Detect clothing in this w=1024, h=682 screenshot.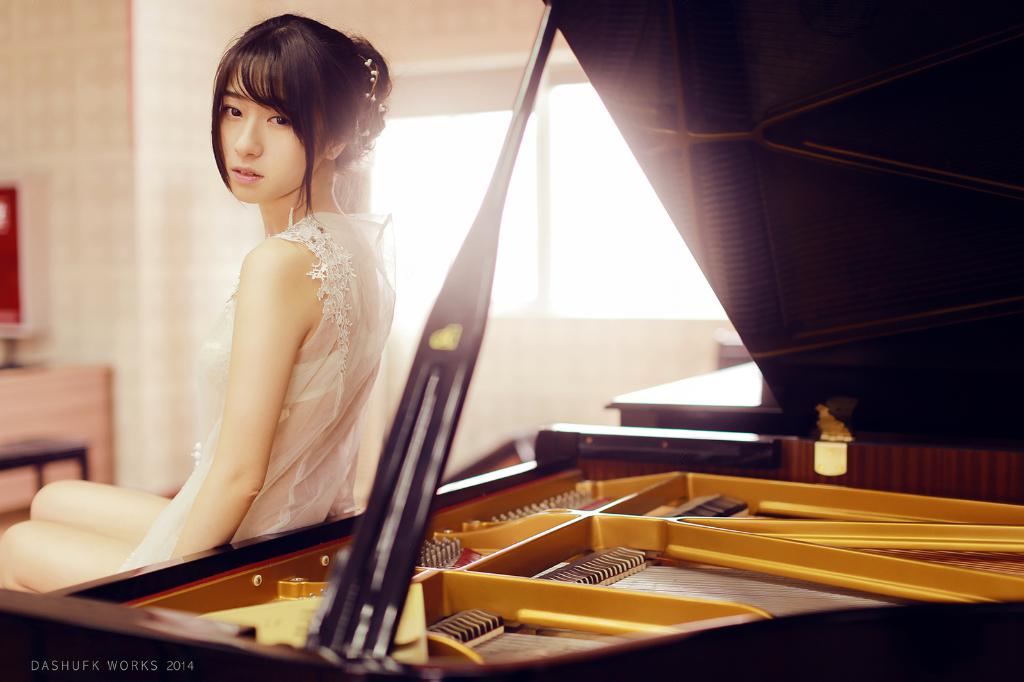
Detection: left=117, top=154, right=406, bottom=544.
